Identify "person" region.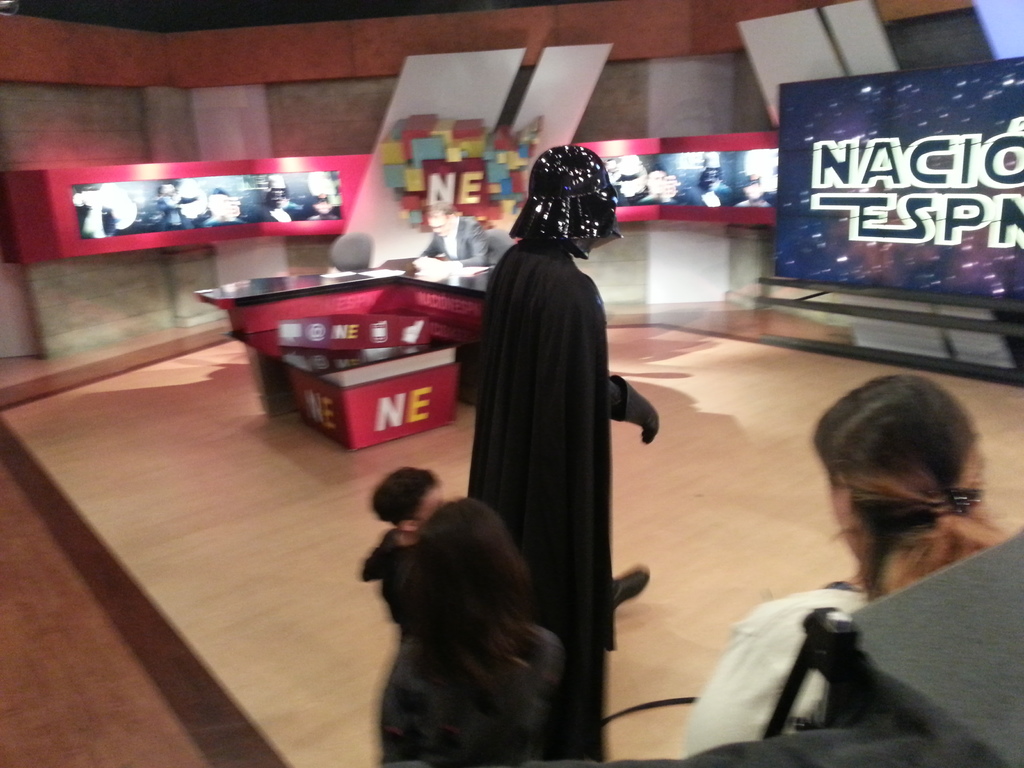
Region: bbox=[361, 460, 442, 643].
